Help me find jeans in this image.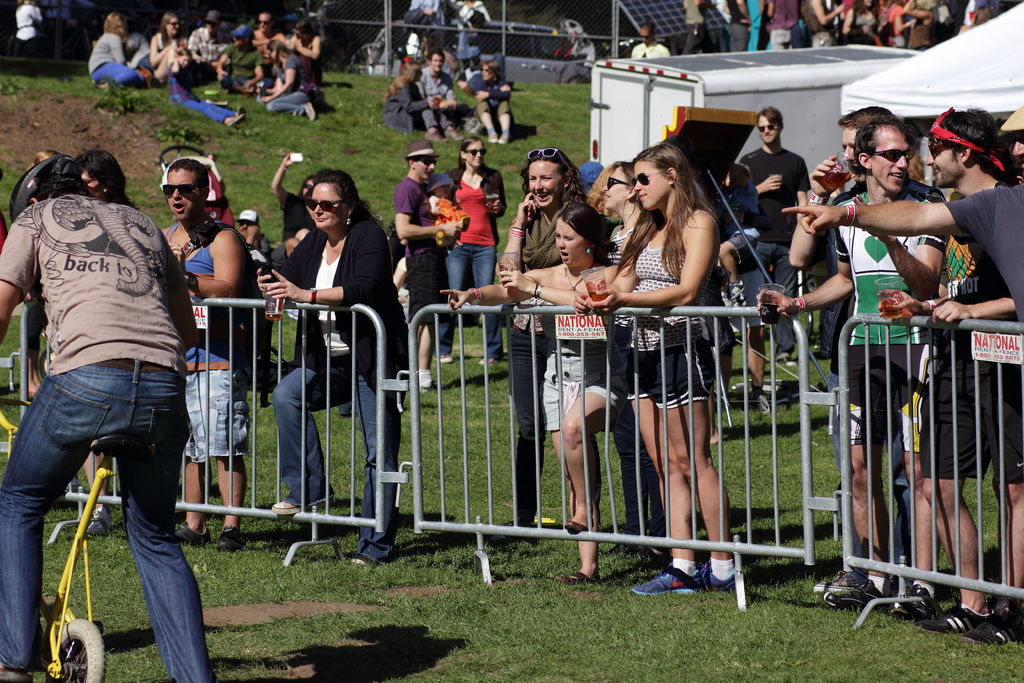
Found it: l=262, t=96, r=308, b=115.
